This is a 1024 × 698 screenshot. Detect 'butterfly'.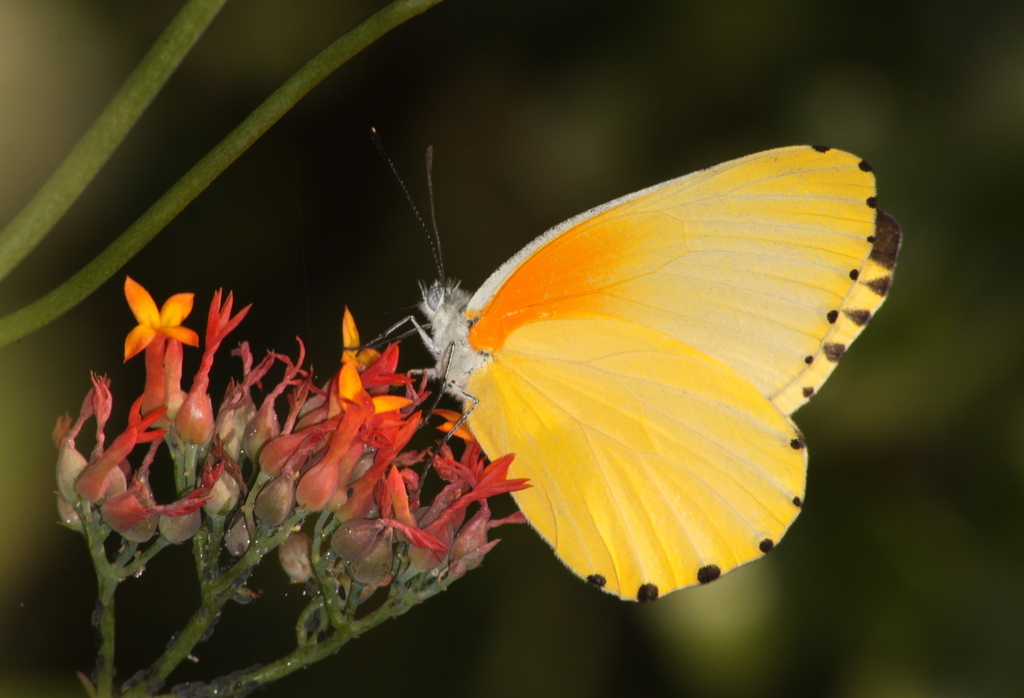
[left=313, top=115, right=906, bottom=604].
